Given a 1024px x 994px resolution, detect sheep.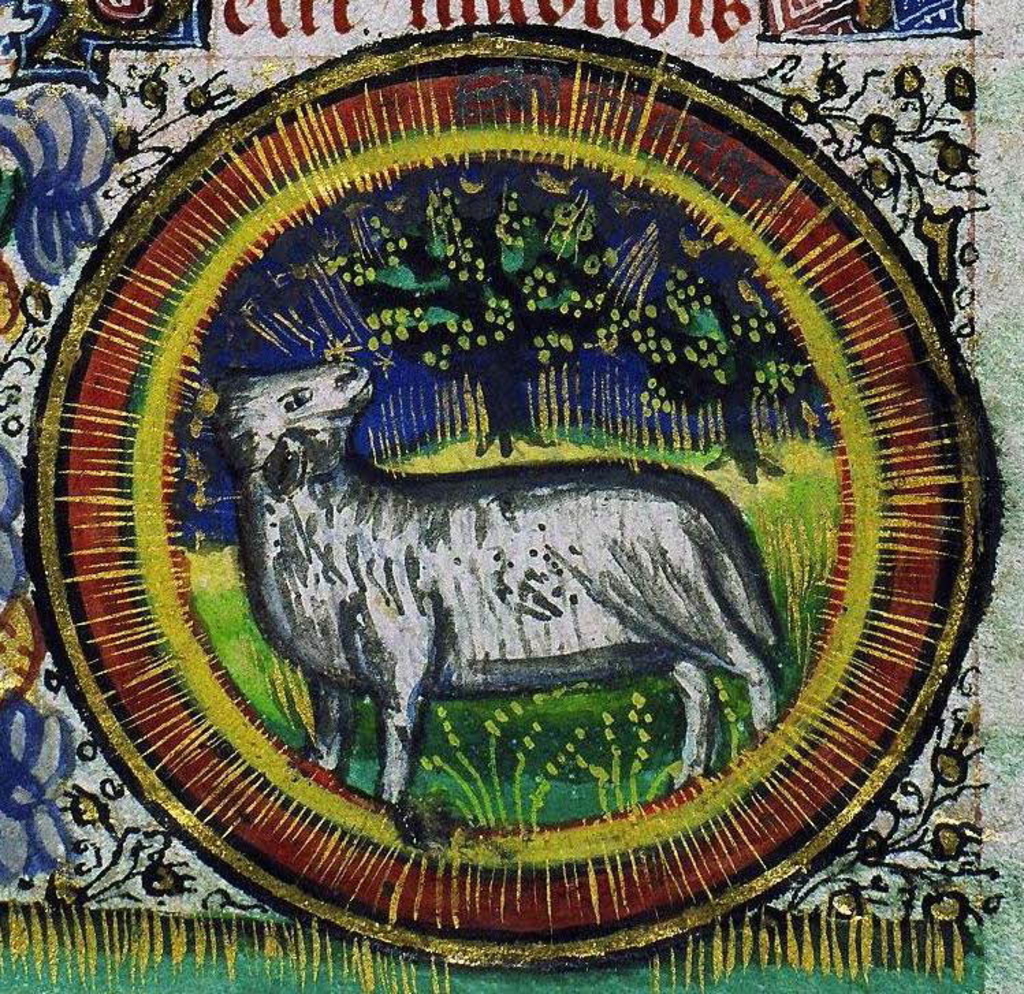
x1=198, y1=357, x2=863, y2=846.
